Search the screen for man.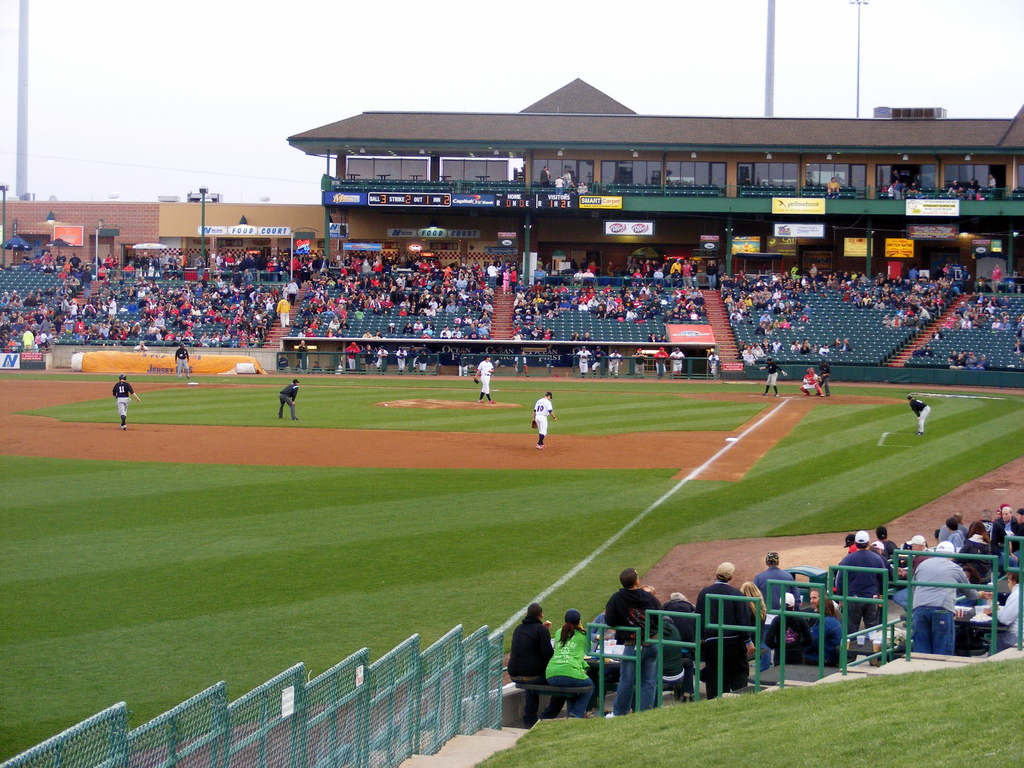
Found at bbox(540, 165, 550, 187).
